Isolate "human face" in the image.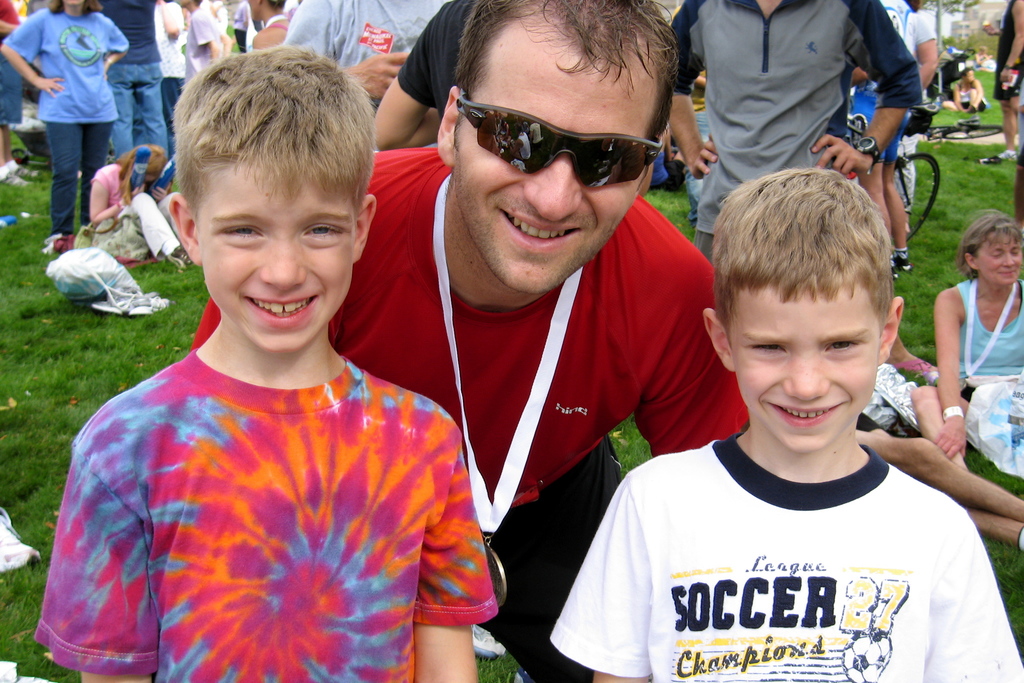
Isolated region: BBox(730, 289, 879, 452).
